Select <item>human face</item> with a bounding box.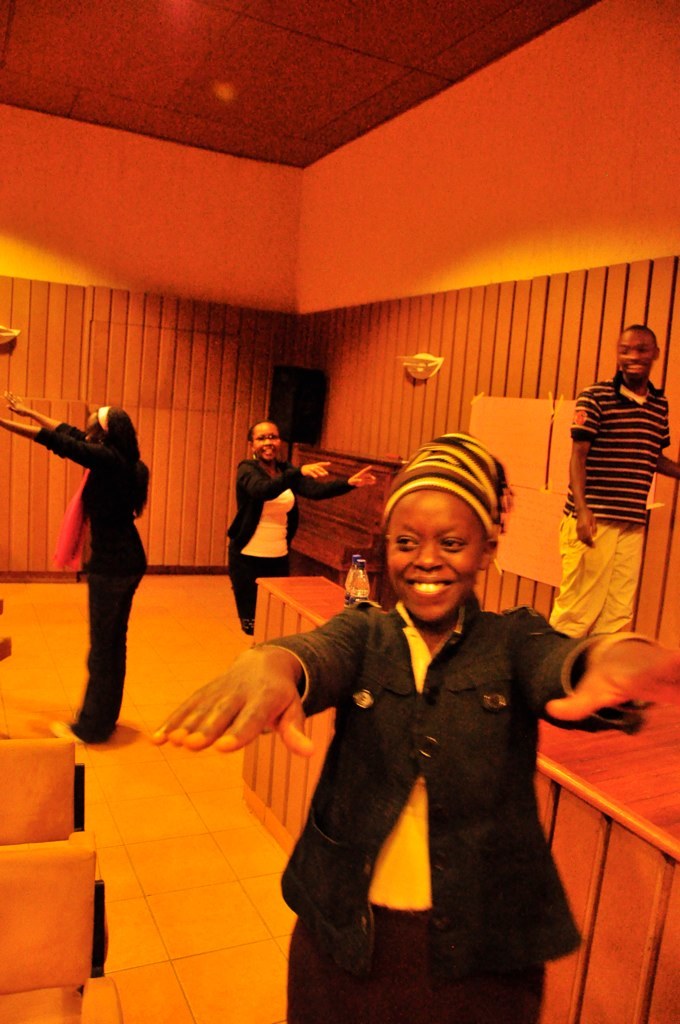
left=387, top=489, right=479, bottom=629.
